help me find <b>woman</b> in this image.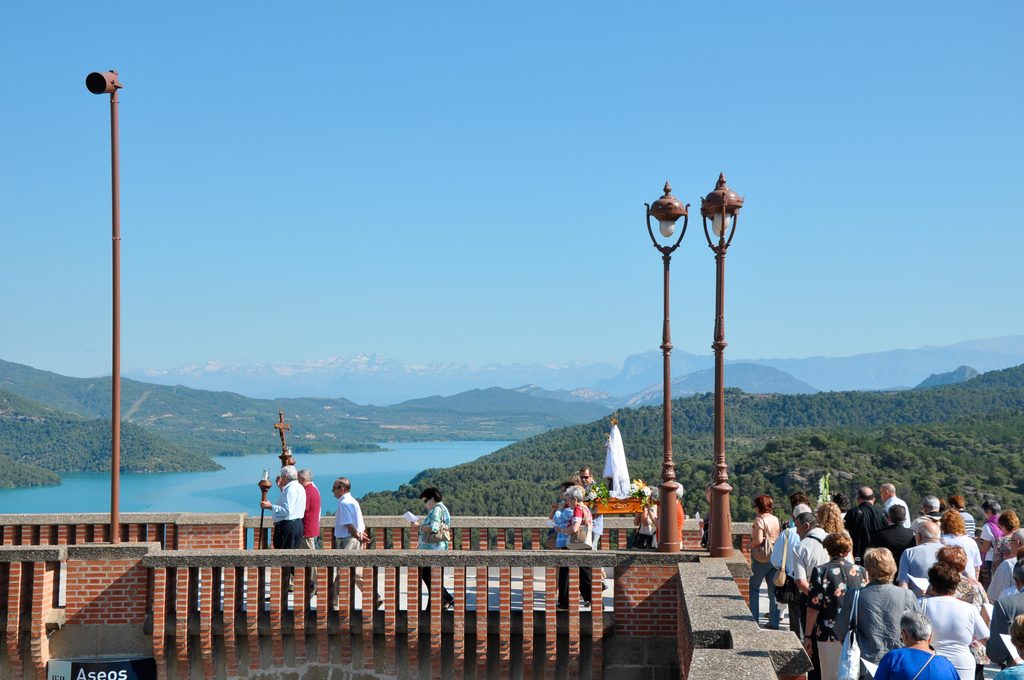
Found it: x1=916, y1=561, x2=992, y2=679.
